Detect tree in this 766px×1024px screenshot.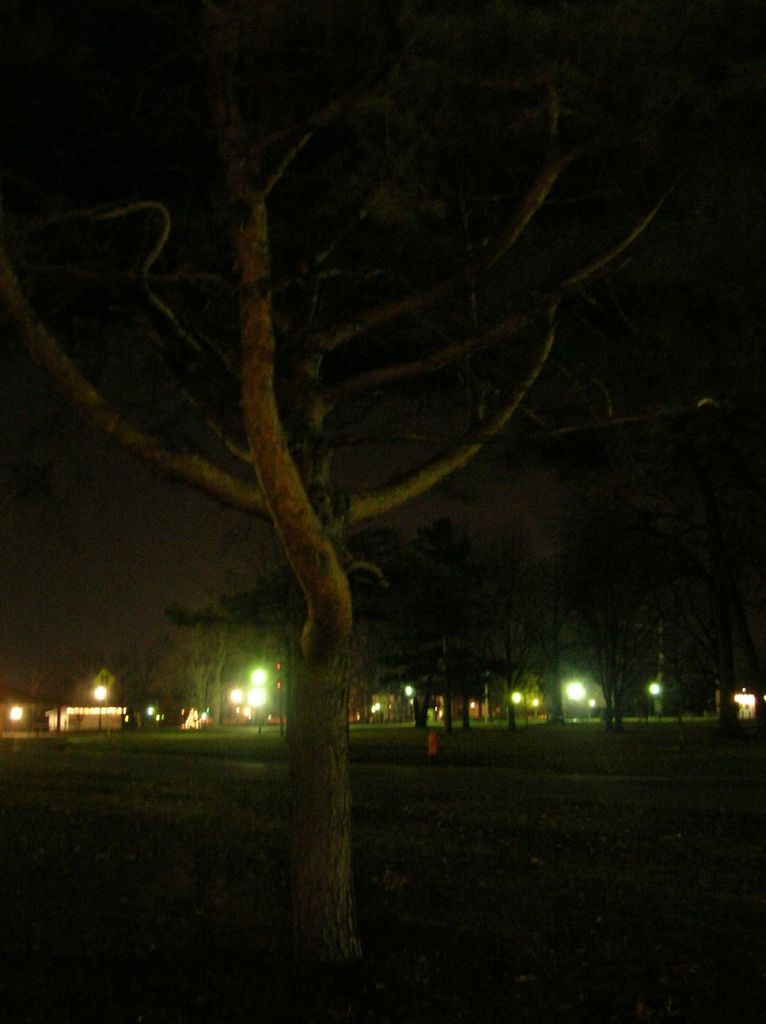
Detection: 0:0:765:1023.
